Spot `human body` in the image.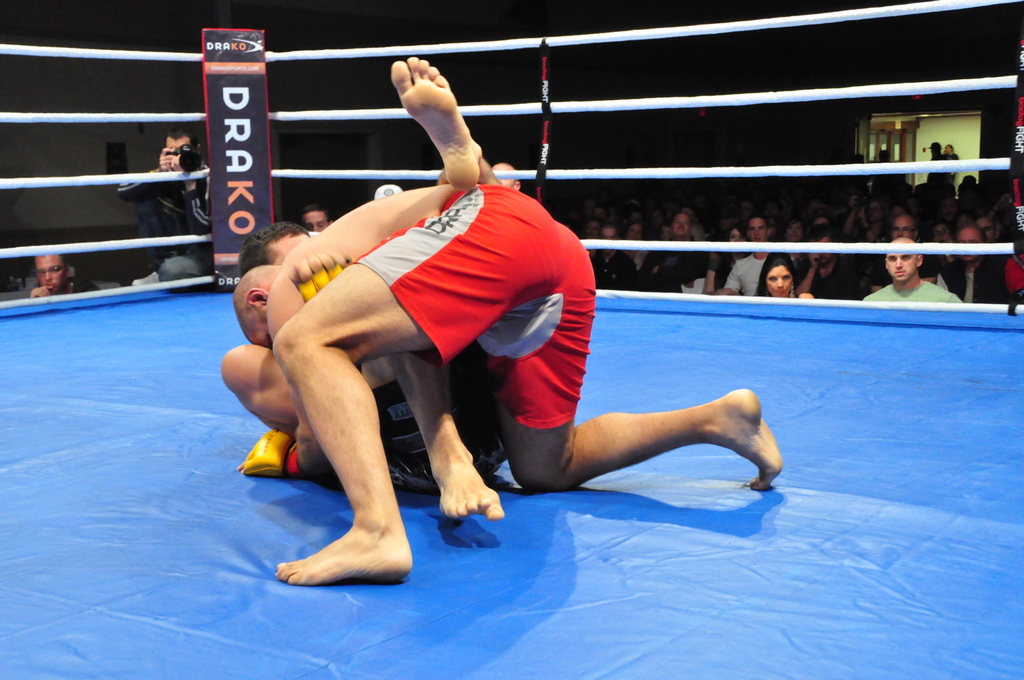
`human body` found at 924/141/946/187.
